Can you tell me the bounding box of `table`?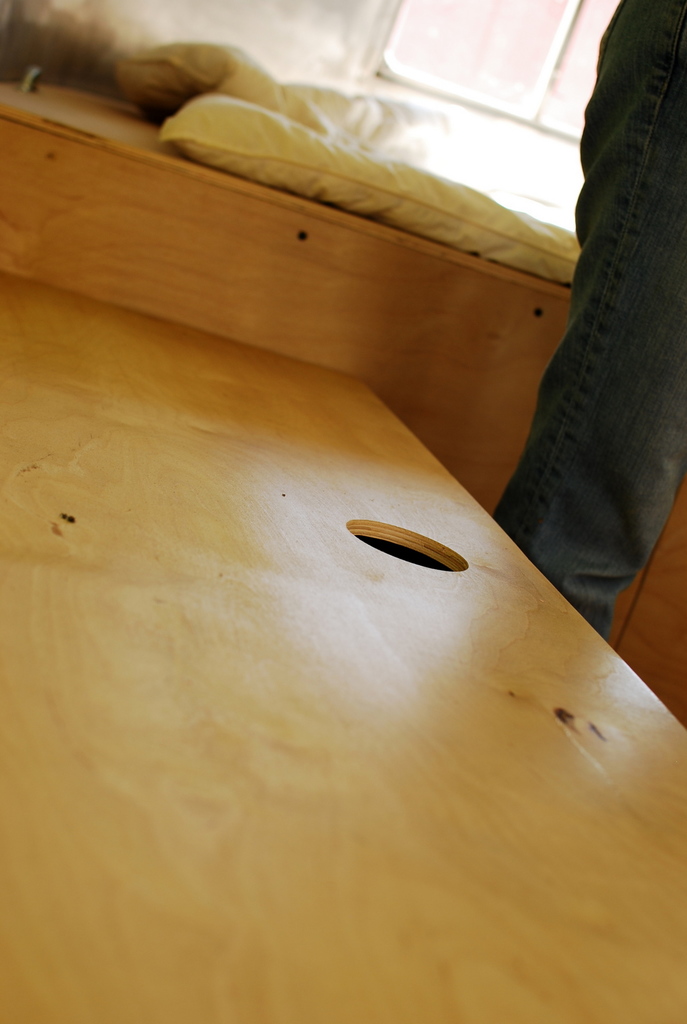
(x1=0, y1=0, x2=648, y2=1023).
